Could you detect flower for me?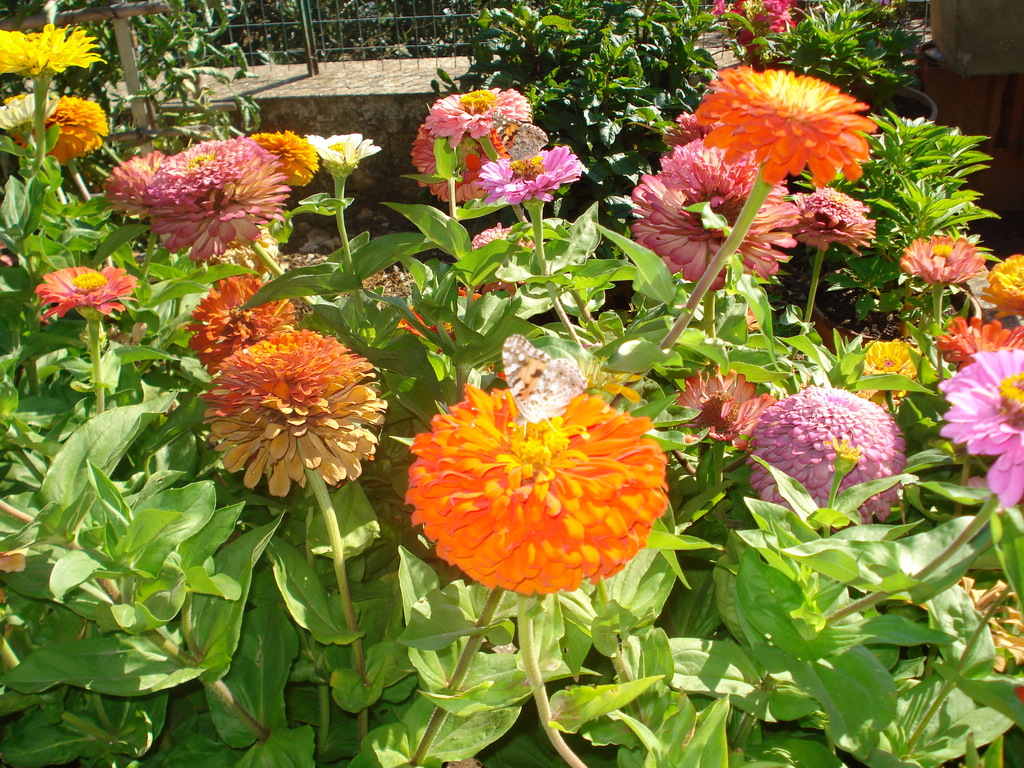
Detection result: box=[469, 222, 538, 291].
